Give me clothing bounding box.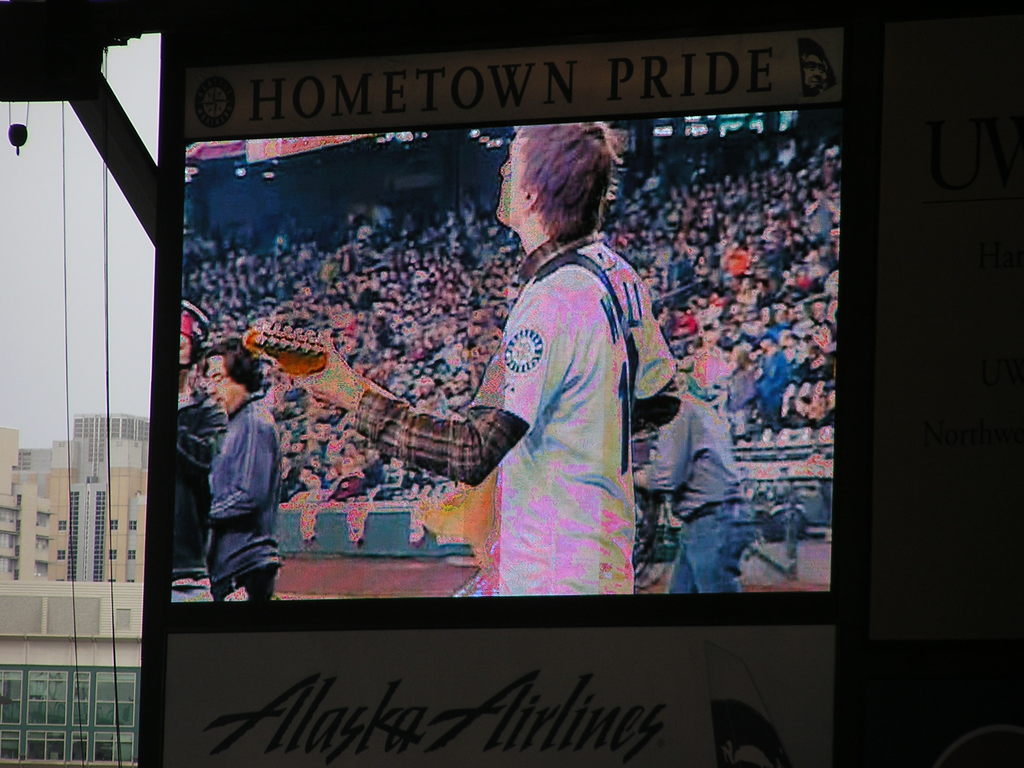
347 234 673 593.
